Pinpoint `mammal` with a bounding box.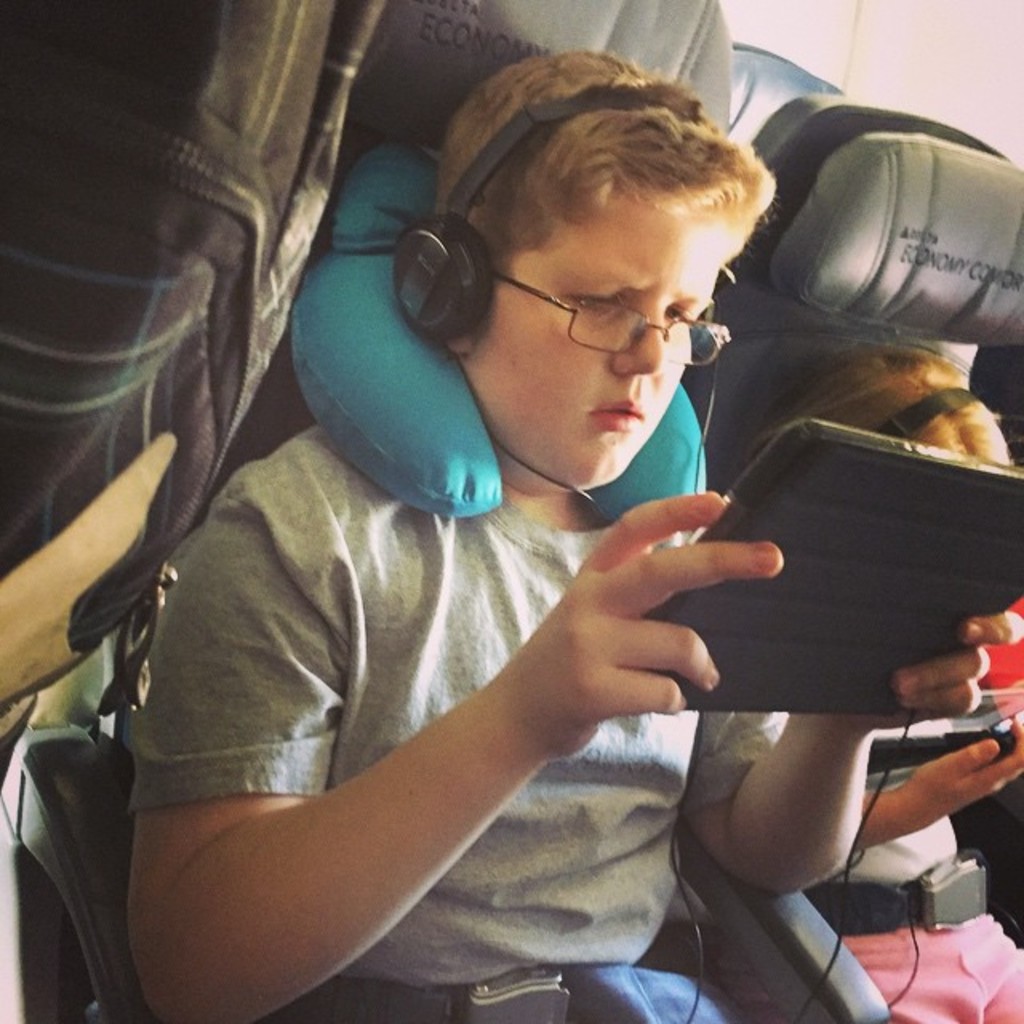
BBox(86, 70, 968, 1002).
